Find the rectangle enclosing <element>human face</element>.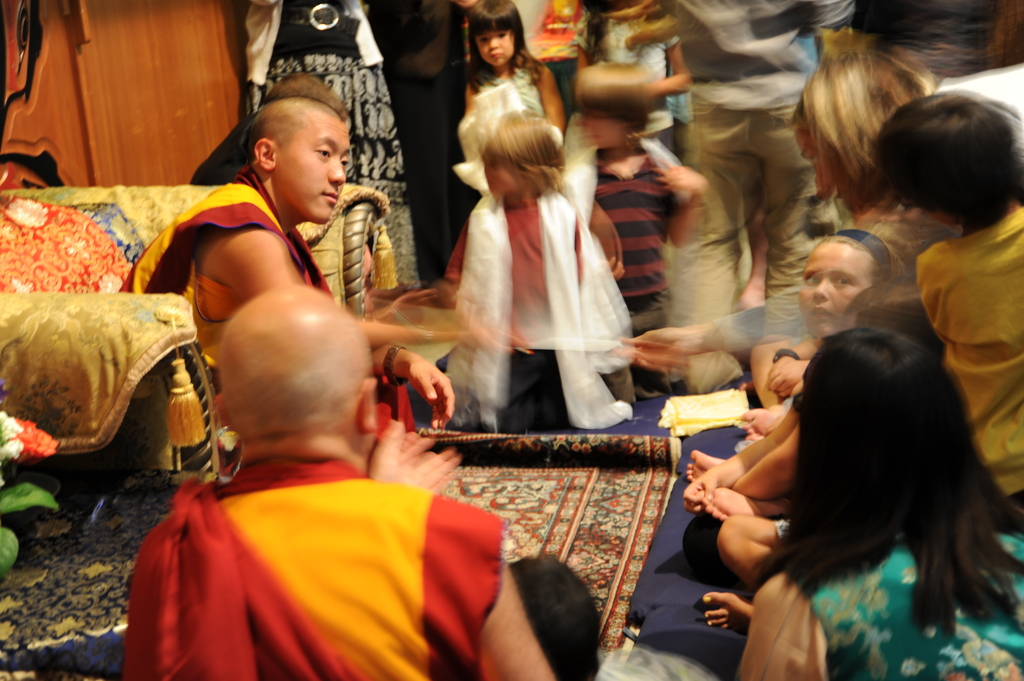
(582, 110, 616, 143).
